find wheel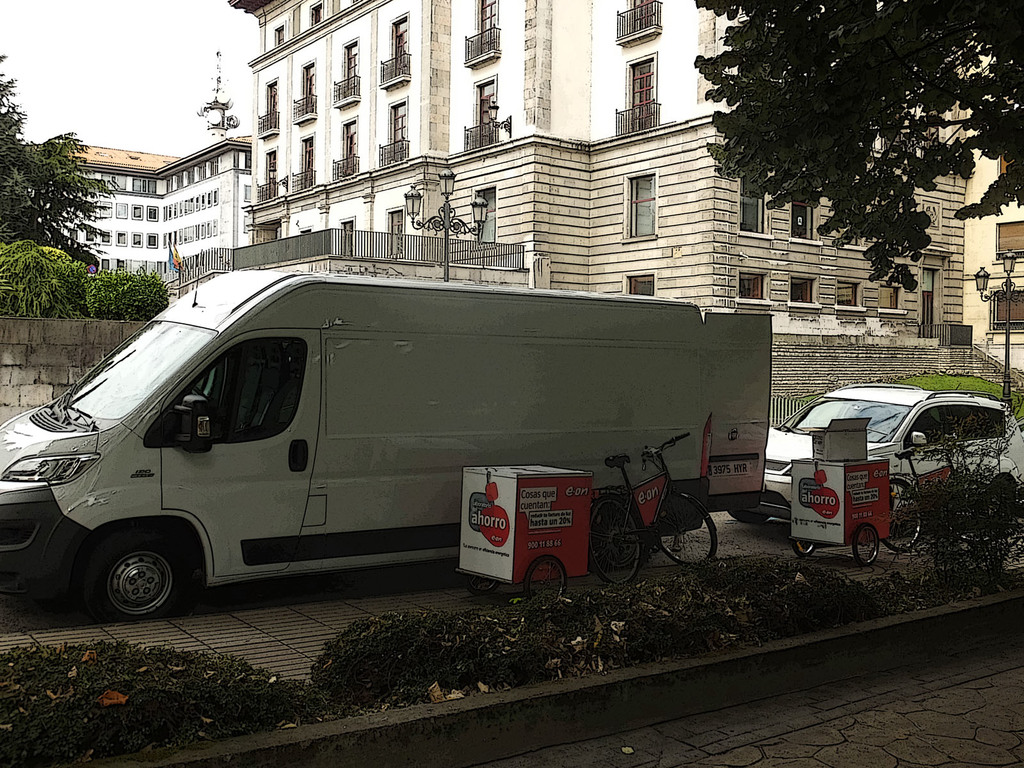
659/495/719/564
